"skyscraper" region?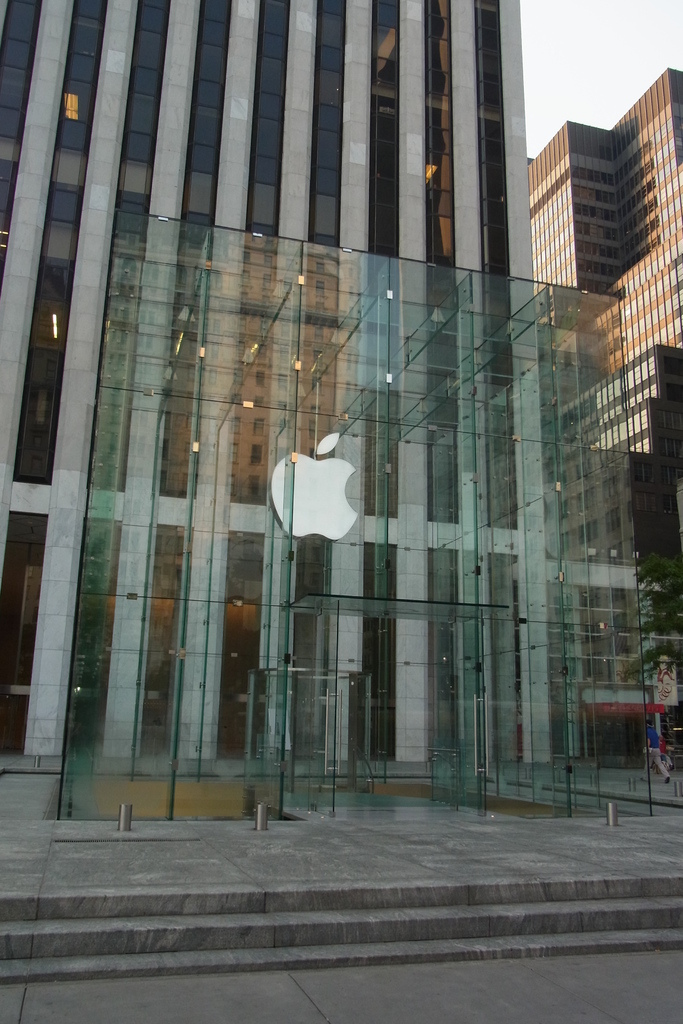
{"left": 15, "top": 0, "right": 626, "bottom": 861}
